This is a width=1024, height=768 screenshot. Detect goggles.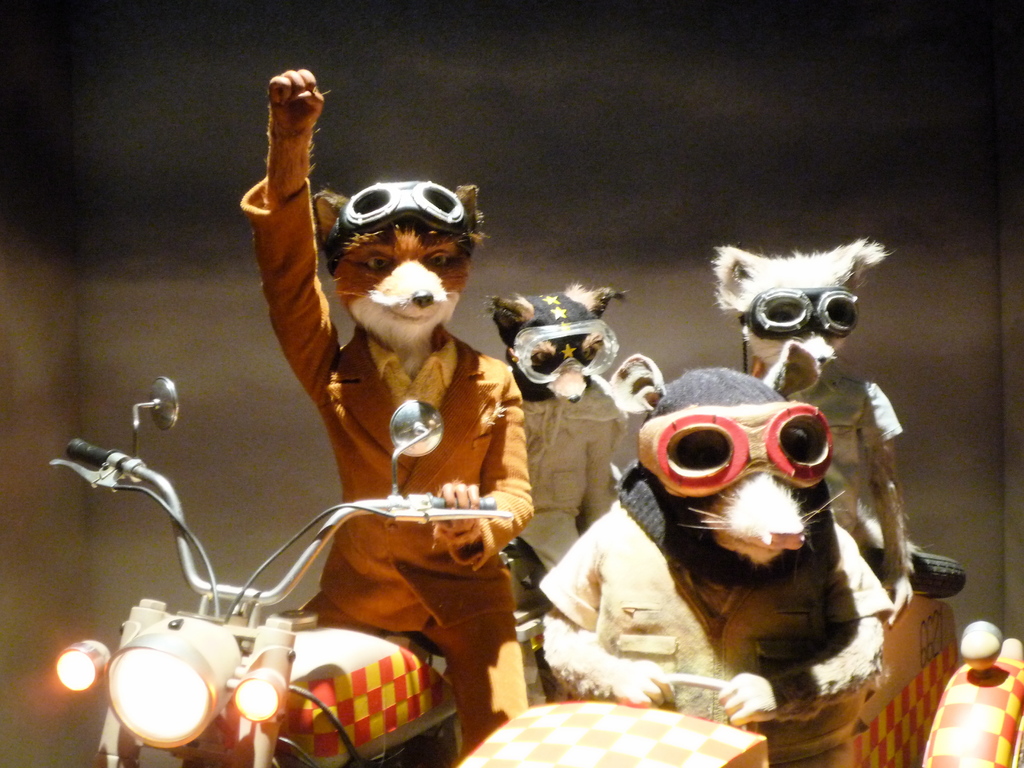
Rect(507, 314, 618, 385).
